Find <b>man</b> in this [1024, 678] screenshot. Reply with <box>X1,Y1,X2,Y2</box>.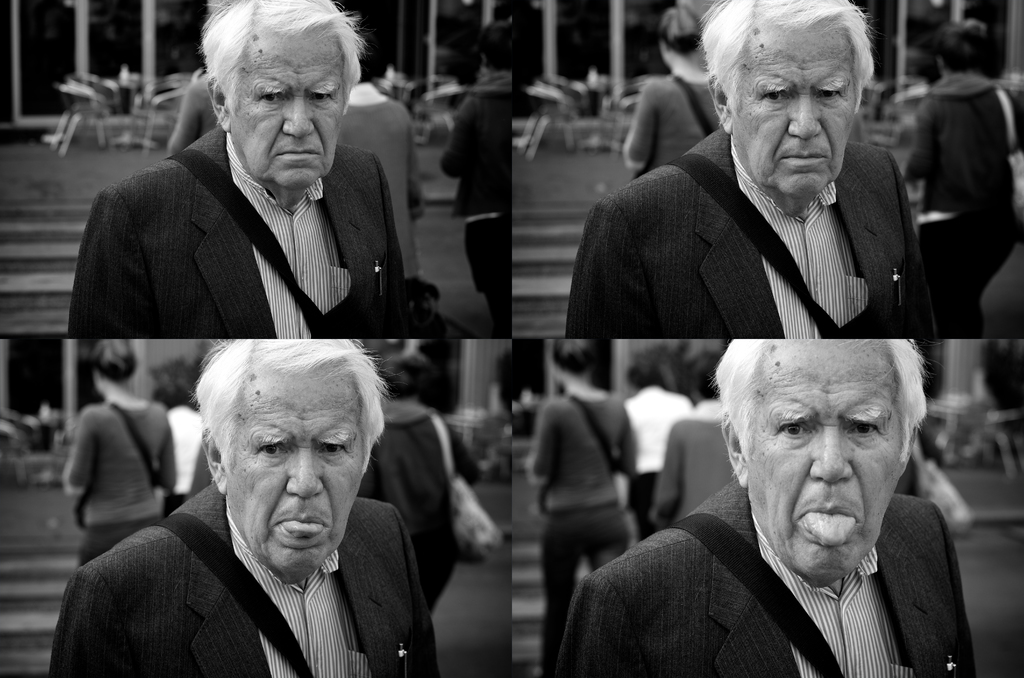
<box>561,0,937,342</box>.
